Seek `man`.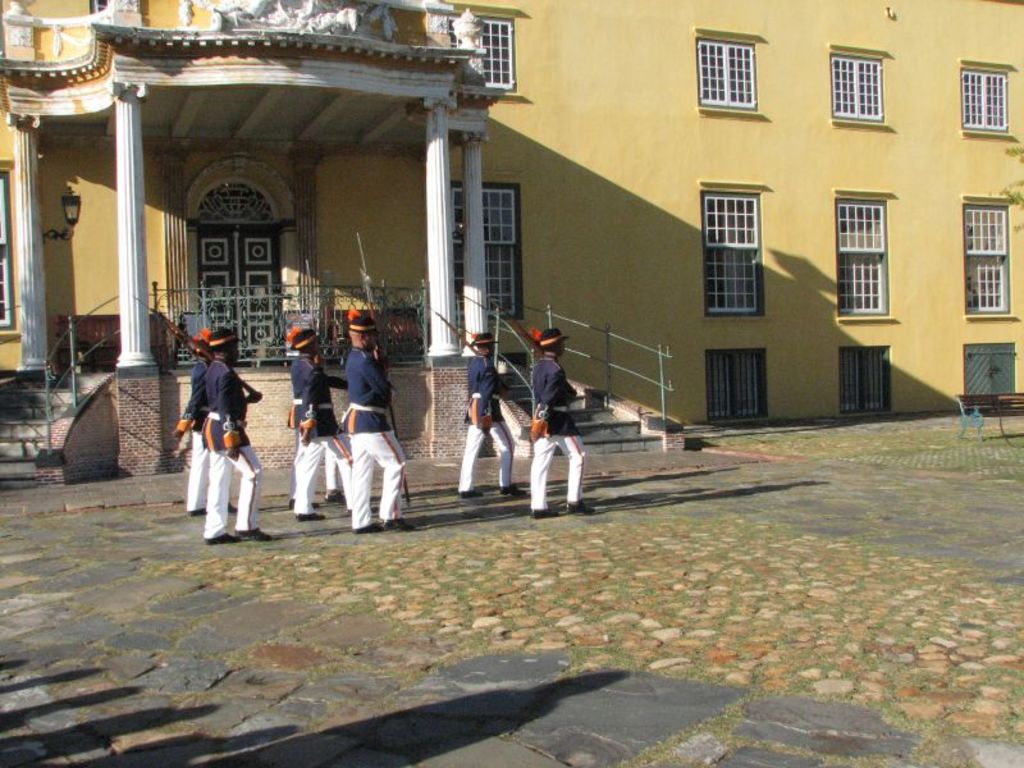
pyautogui.locateOnScreen(191, 321, 265, 545).
